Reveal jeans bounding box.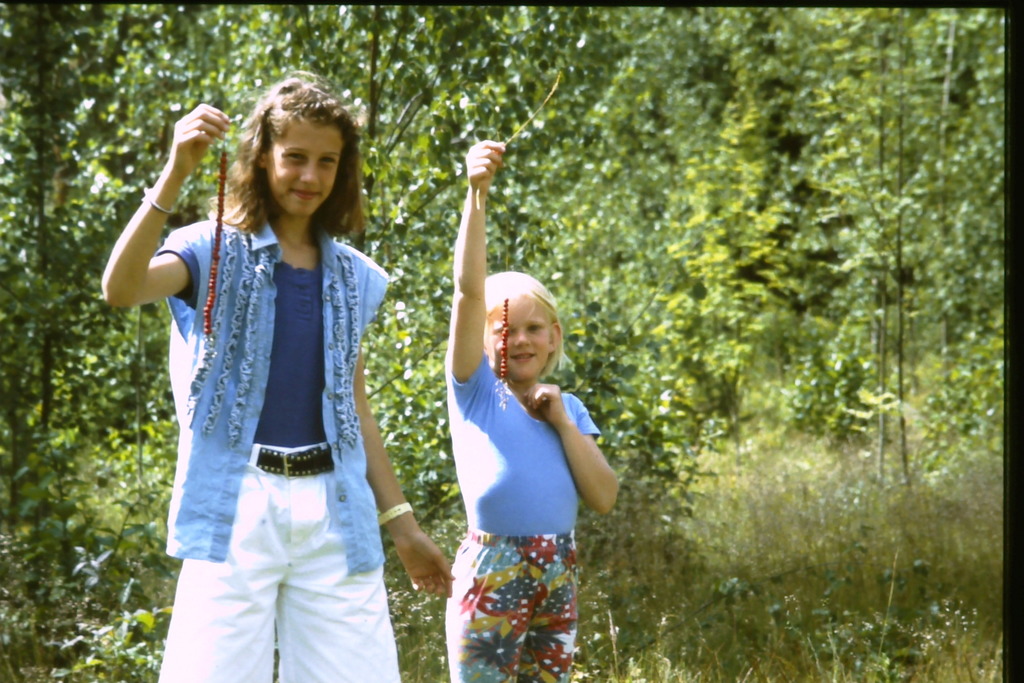
Revealed: bbox(165, 217, 393, 577).
